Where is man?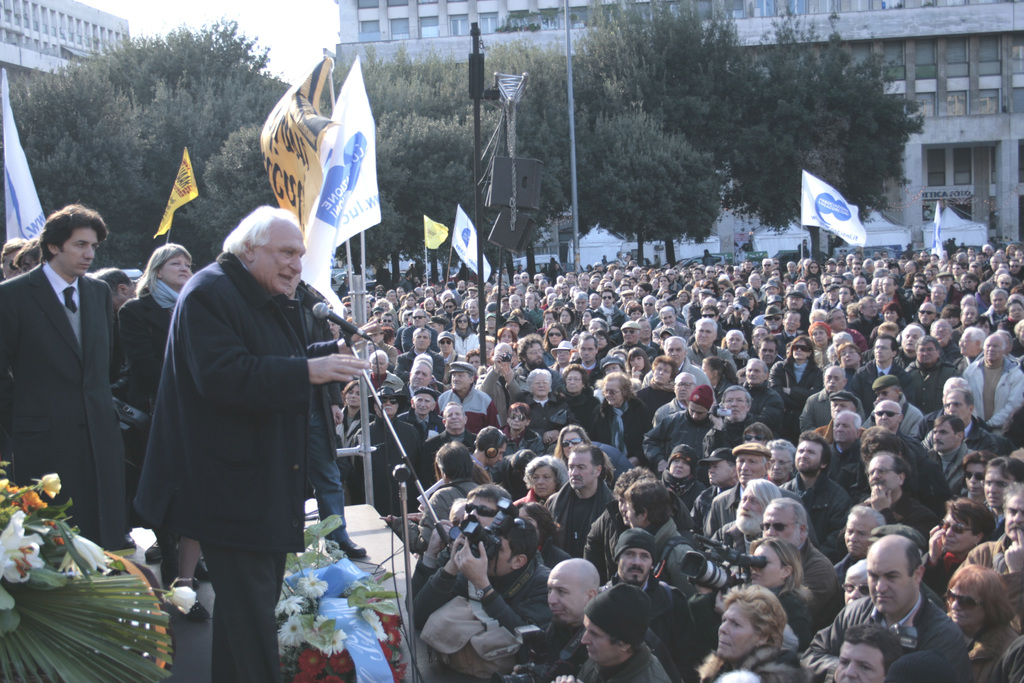
<bbox>858, 447, 936, 553</bbox>.
